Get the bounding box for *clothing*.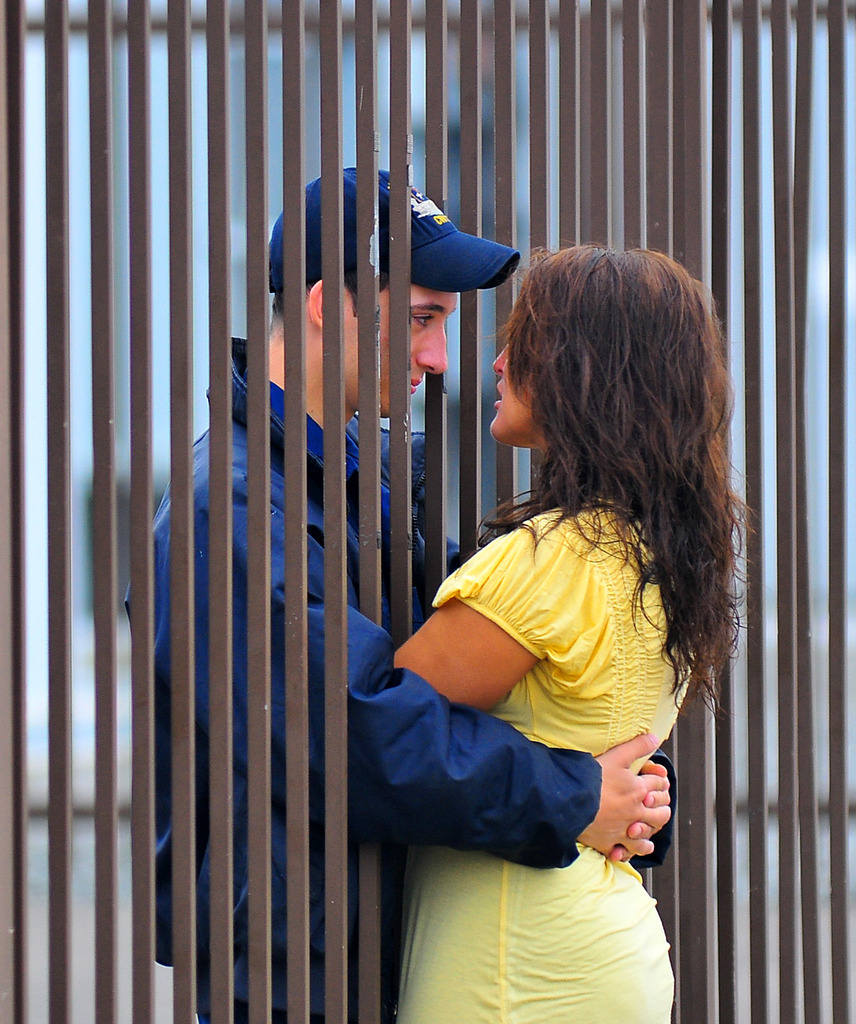
(400, 500, 703, 1018).
